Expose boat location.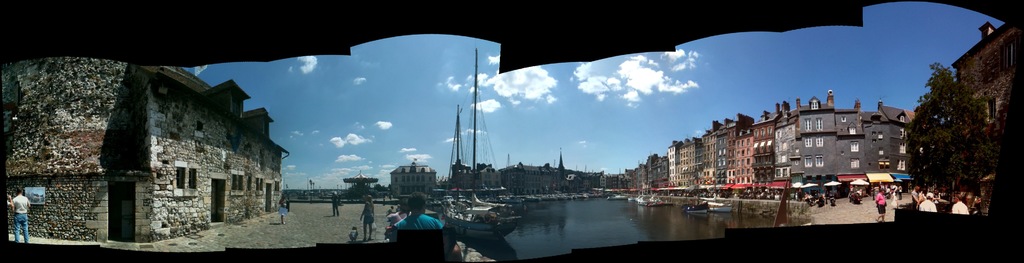
Exposed at (443,189,520,240).
